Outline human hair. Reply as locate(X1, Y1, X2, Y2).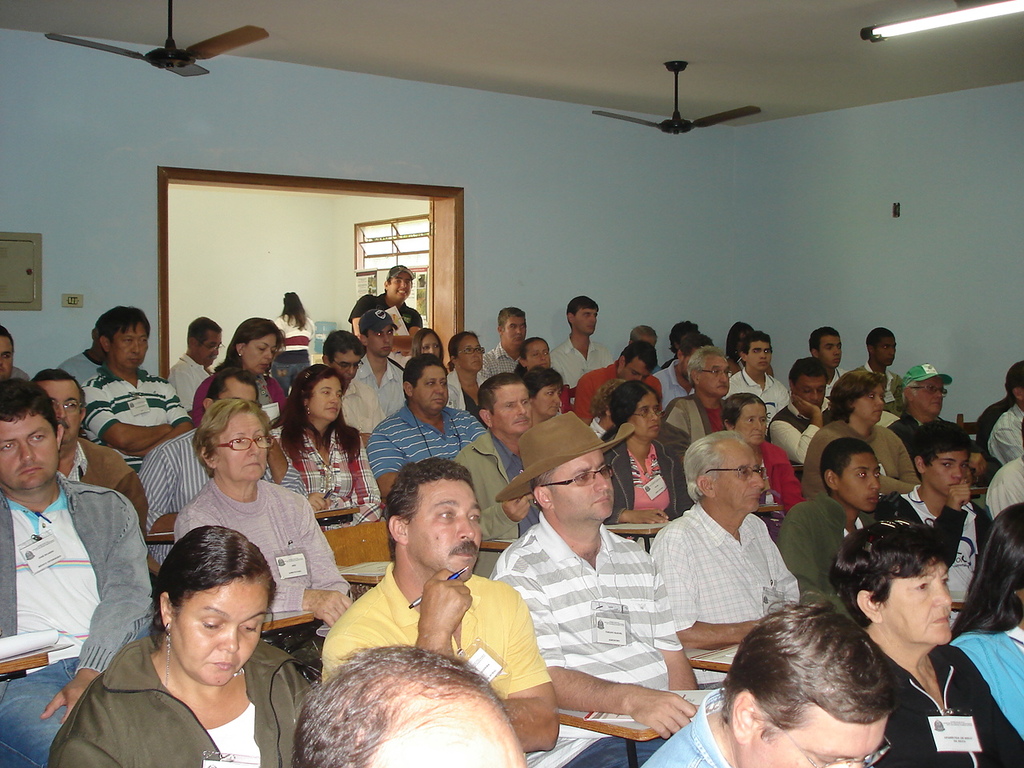
locate(620, 339, 658, 370).
